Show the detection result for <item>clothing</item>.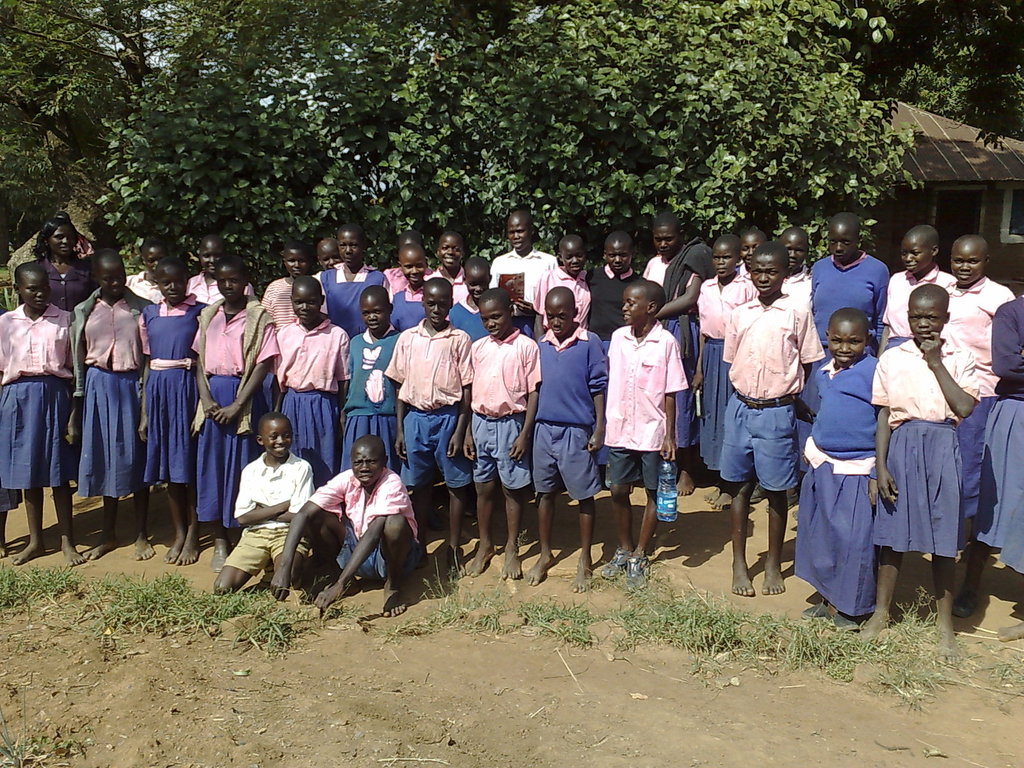
{"left": 726, "top": 290, "right": 831, "bottom": 497}.
